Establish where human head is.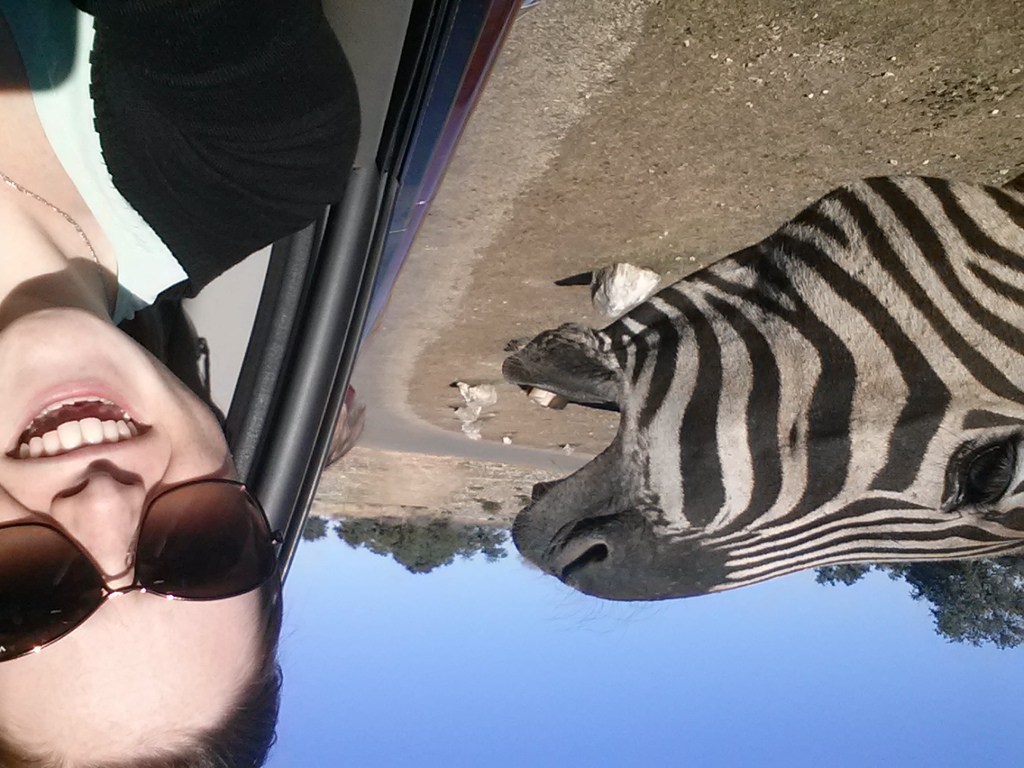
Established at 0:309:293:767.
